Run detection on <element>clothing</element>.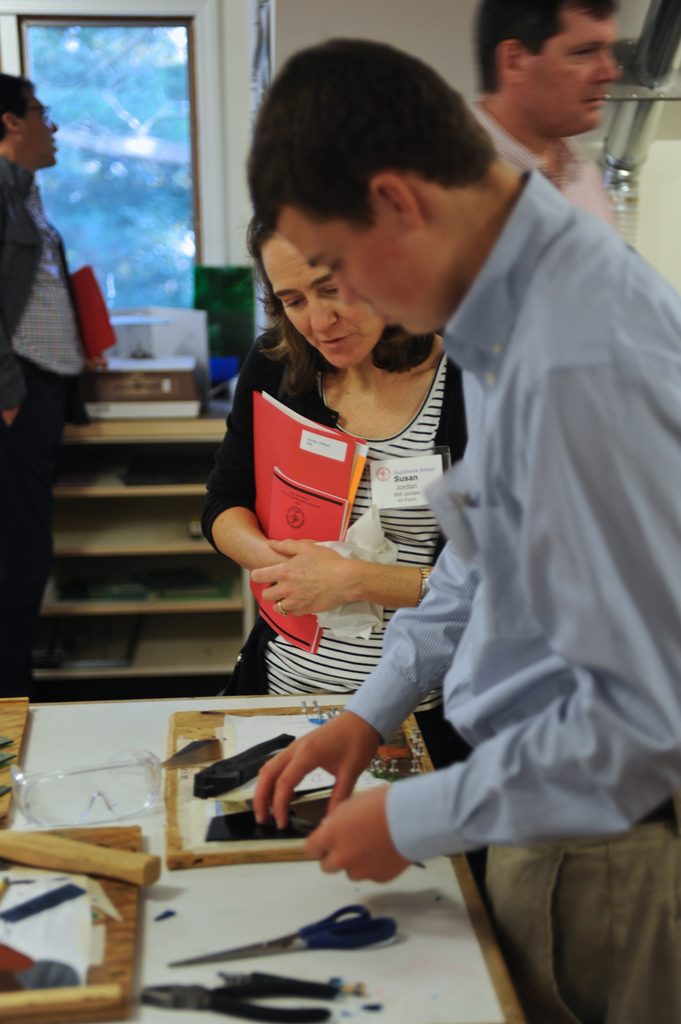
Result: rect(338, 165, 677, 1023).
